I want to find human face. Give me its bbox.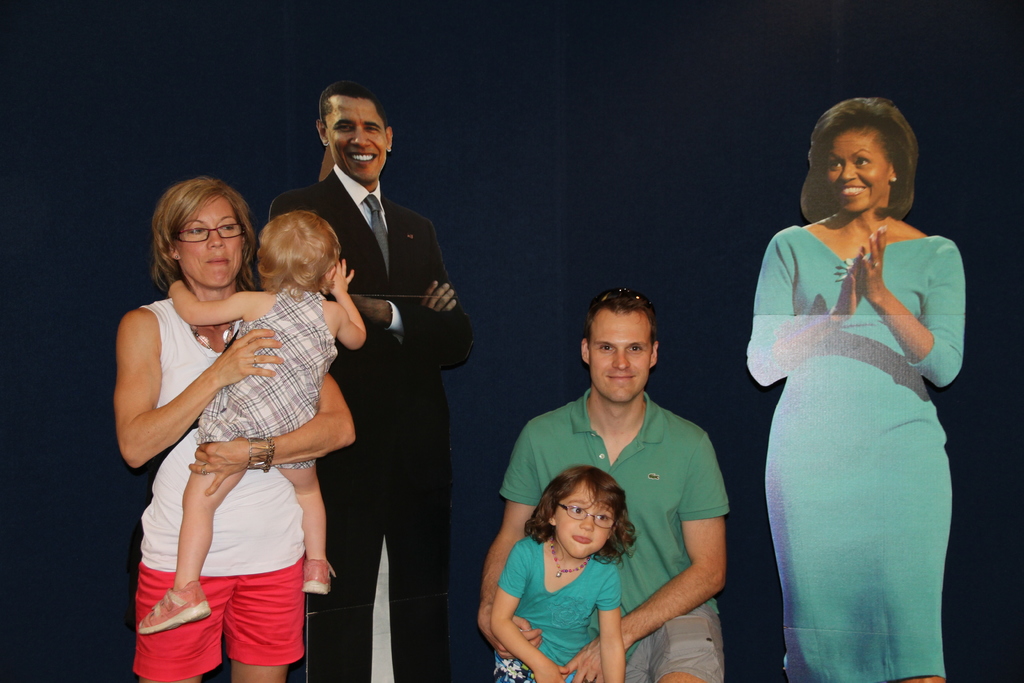
x1=325, y1=98, x2=383, y2=182.
